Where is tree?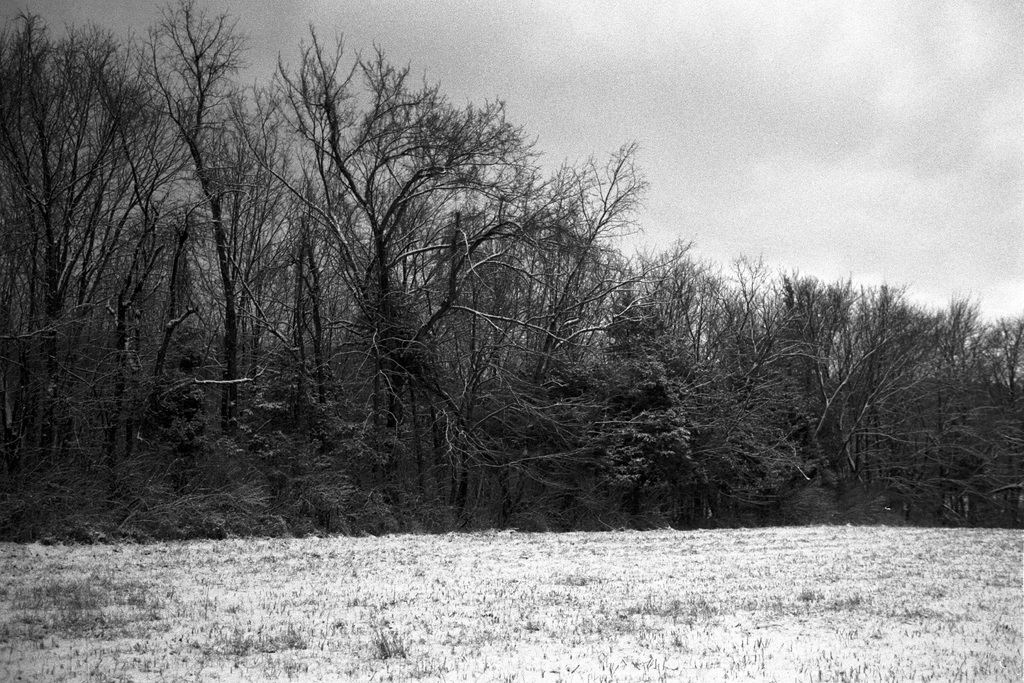
bbox=(939, 301, 970, 491).
